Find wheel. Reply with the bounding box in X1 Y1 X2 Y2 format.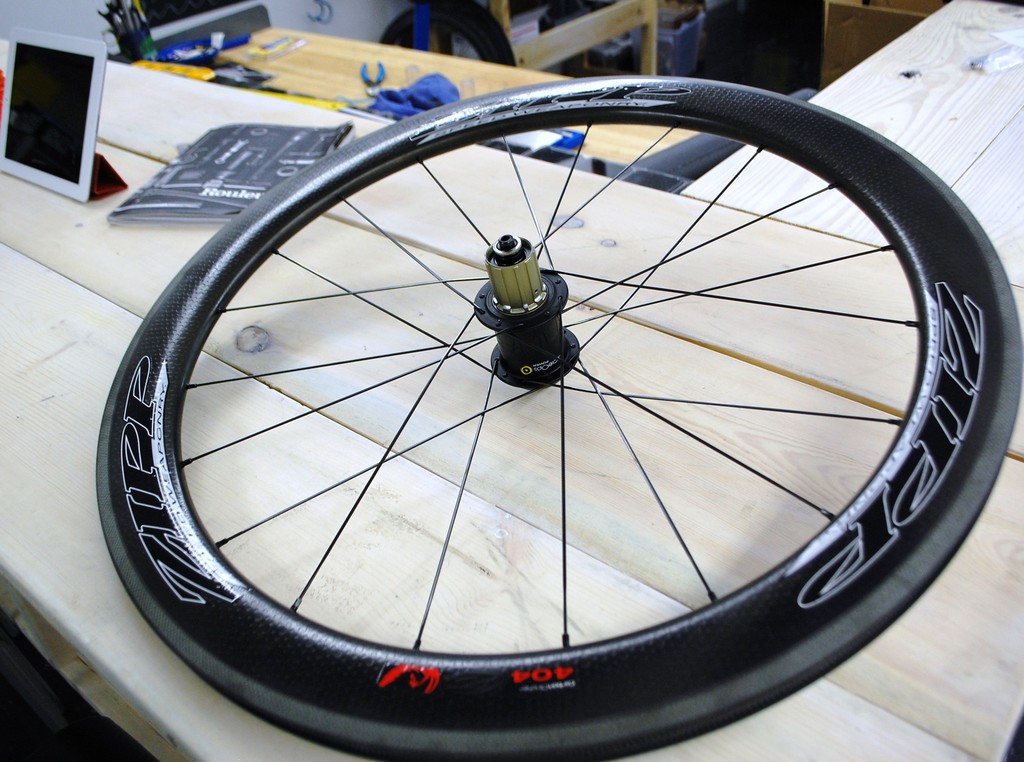
109 60 965 752.
